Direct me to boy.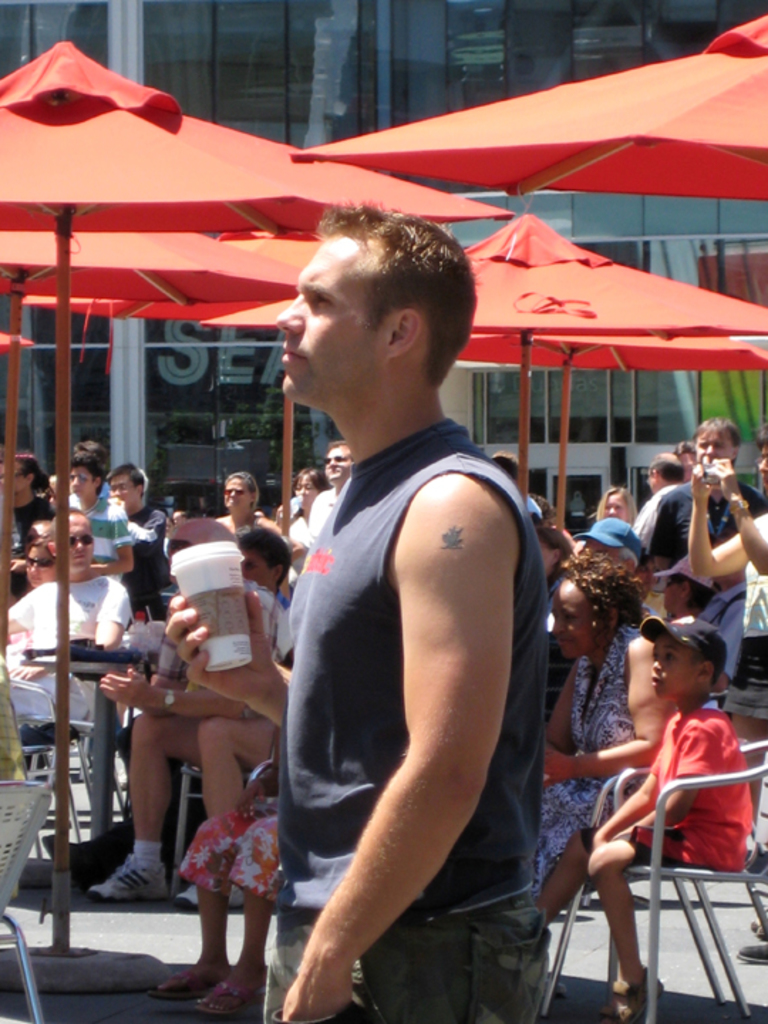
Direction: (536, 610, 755, 1023).
